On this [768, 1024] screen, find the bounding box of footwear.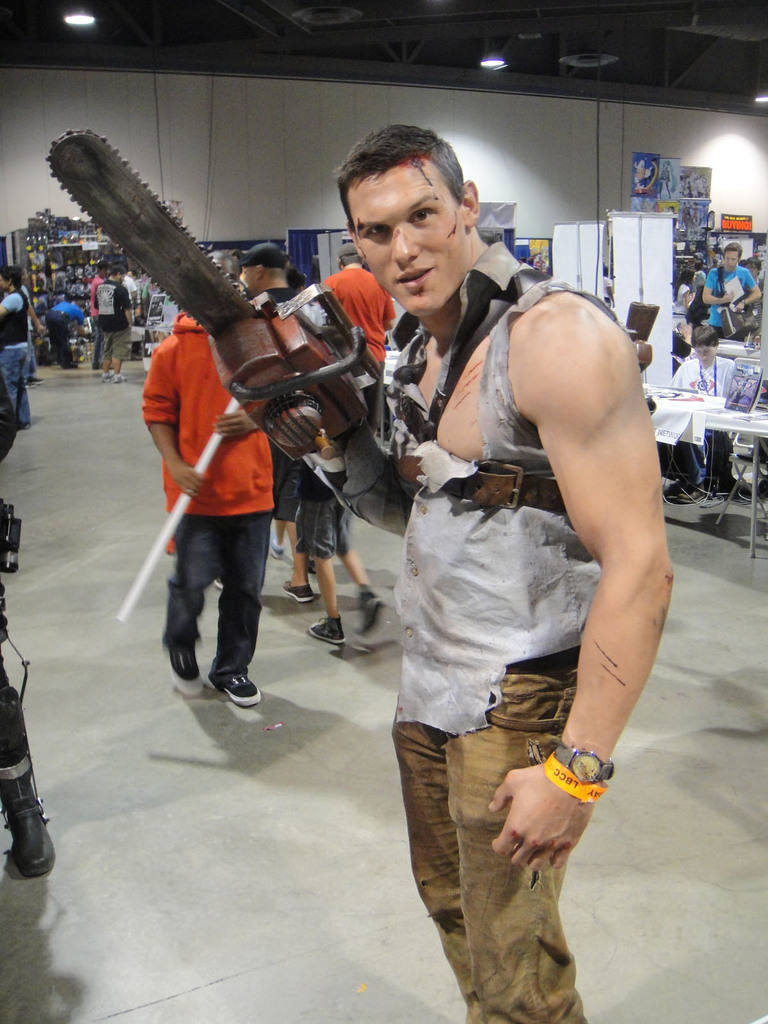
Bounding box: rect(358, 582, 389, 636).
